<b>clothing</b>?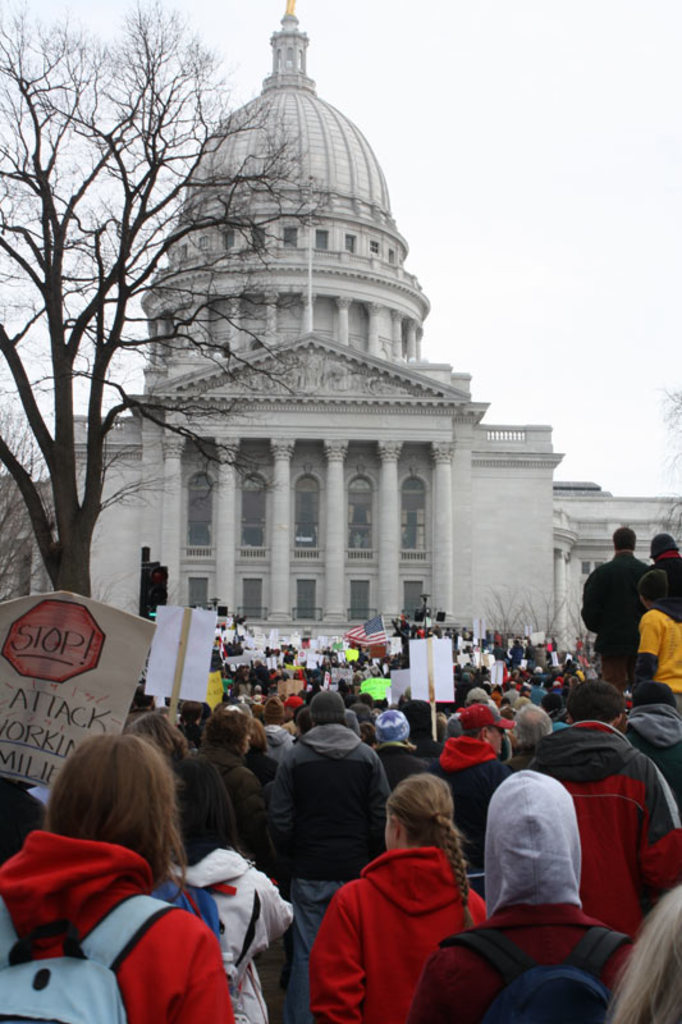
576 559 651 680
